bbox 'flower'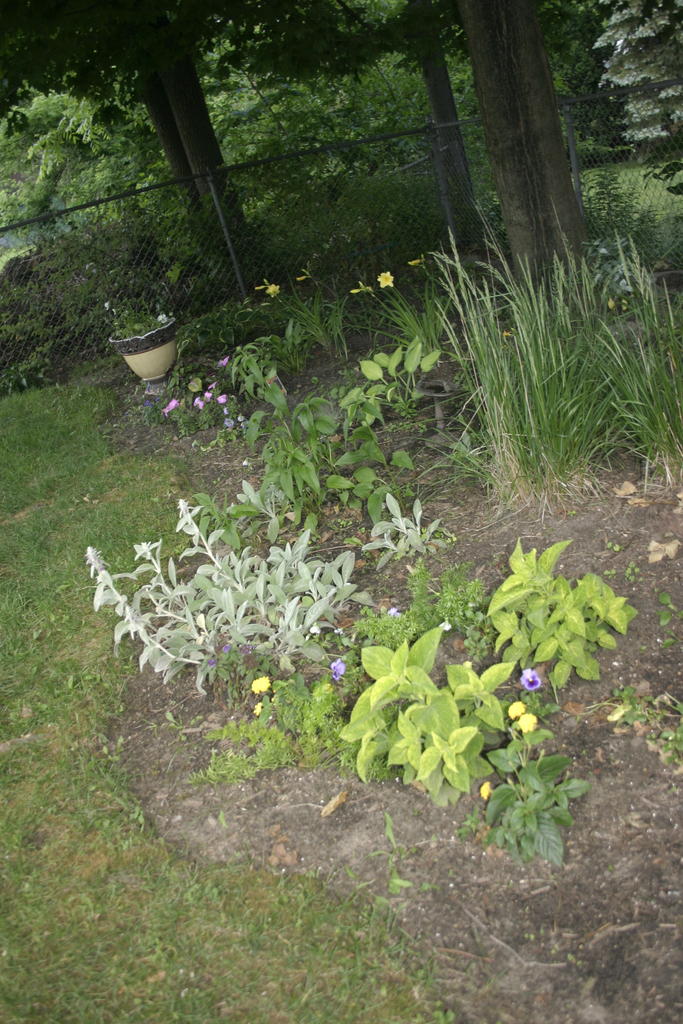
[x1=519, y1=711, x2=539, y2=735]
